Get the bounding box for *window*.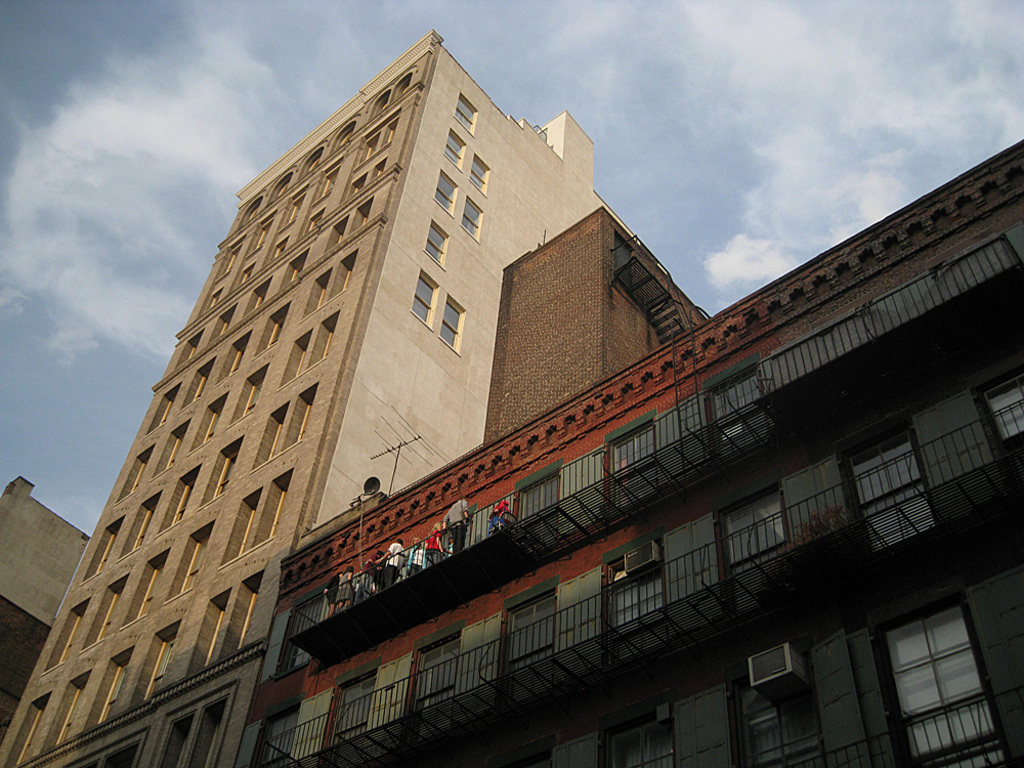
128:615:177:708.
